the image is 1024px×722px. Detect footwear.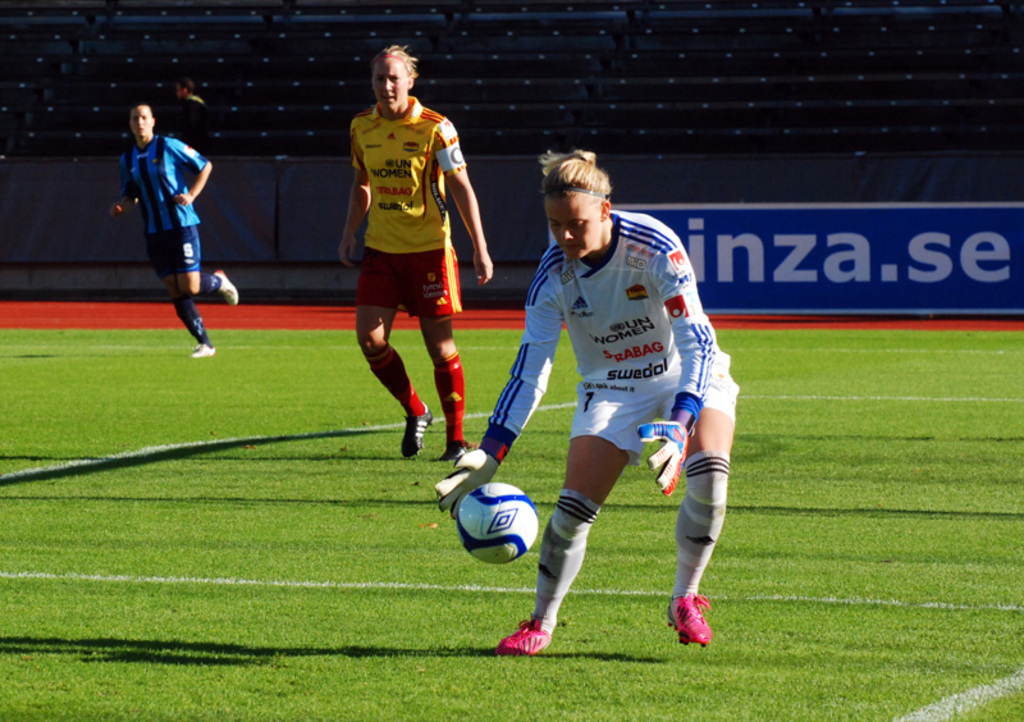
Detection: 399, 410, 429, 462.
